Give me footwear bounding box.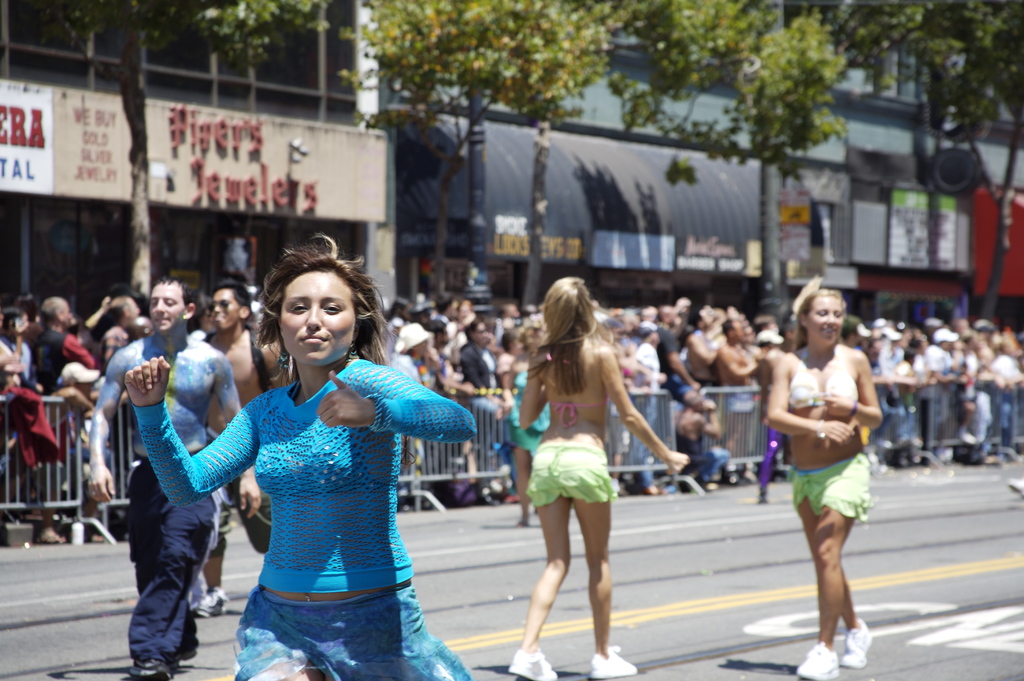
left=643, top=482, right=659, bottom=495.
